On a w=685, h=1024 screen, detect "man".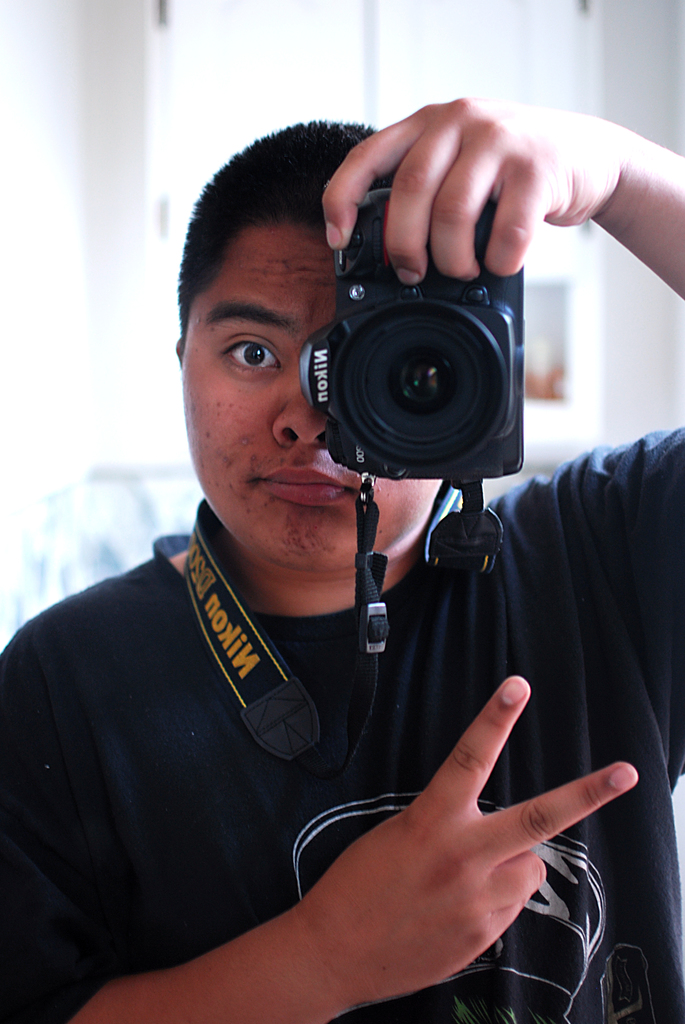
(3,87,675,1010).
